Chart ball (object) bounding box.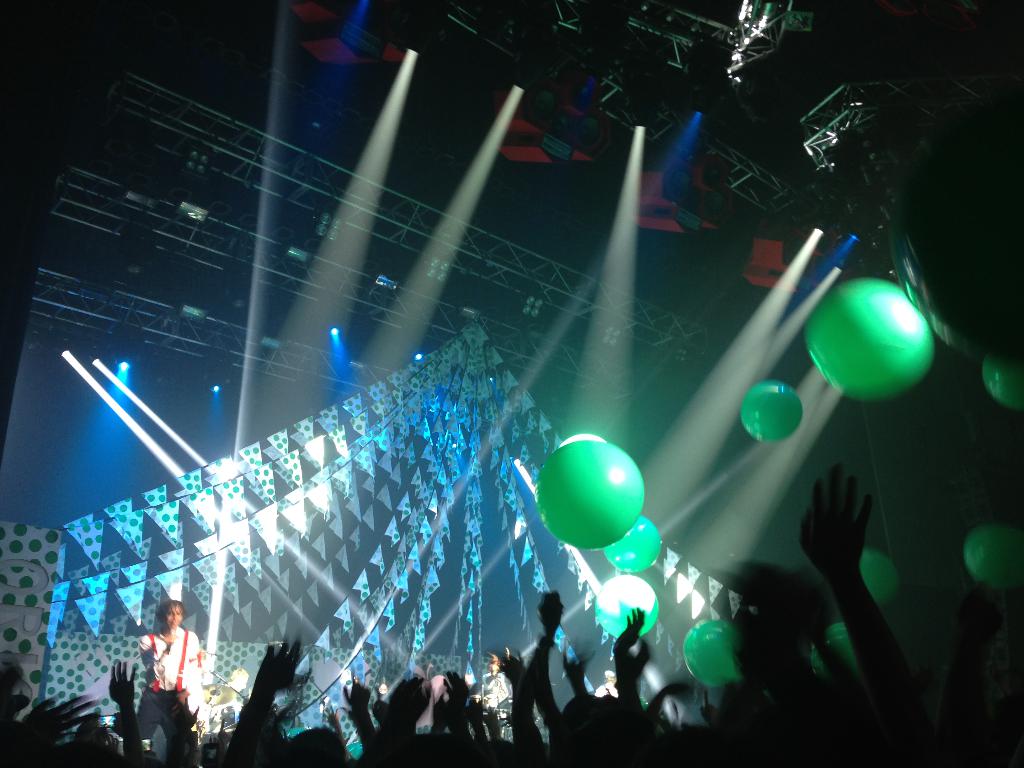
Charted: 594 577 659 639.
